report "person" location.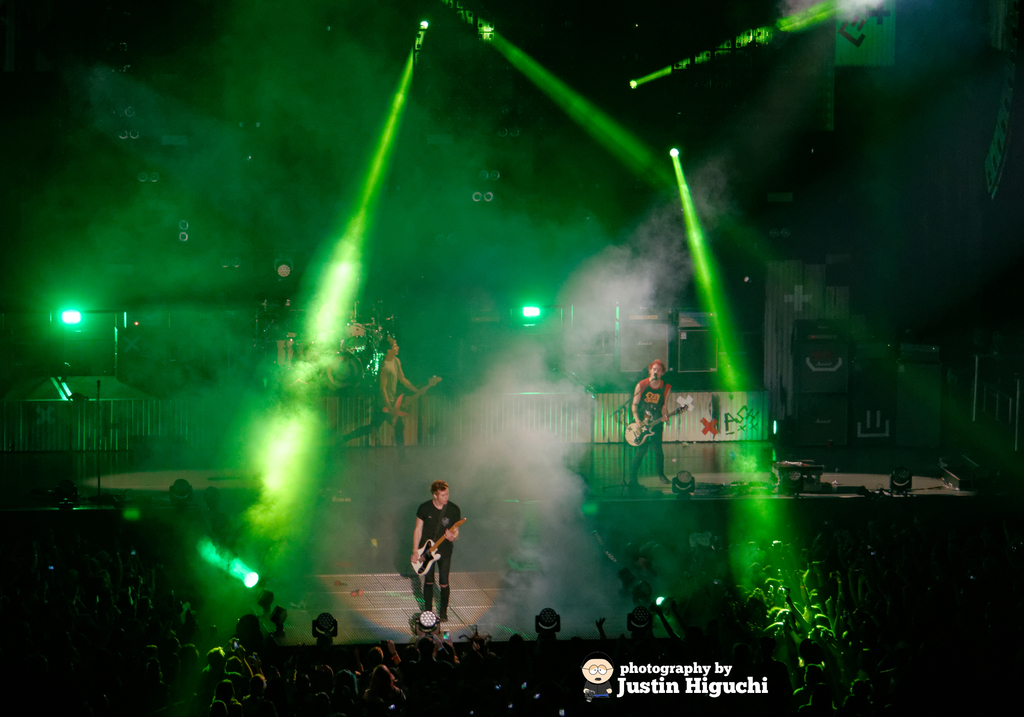
Report: pyautogui.locateOnScreen(342, 331, 418, 447).
